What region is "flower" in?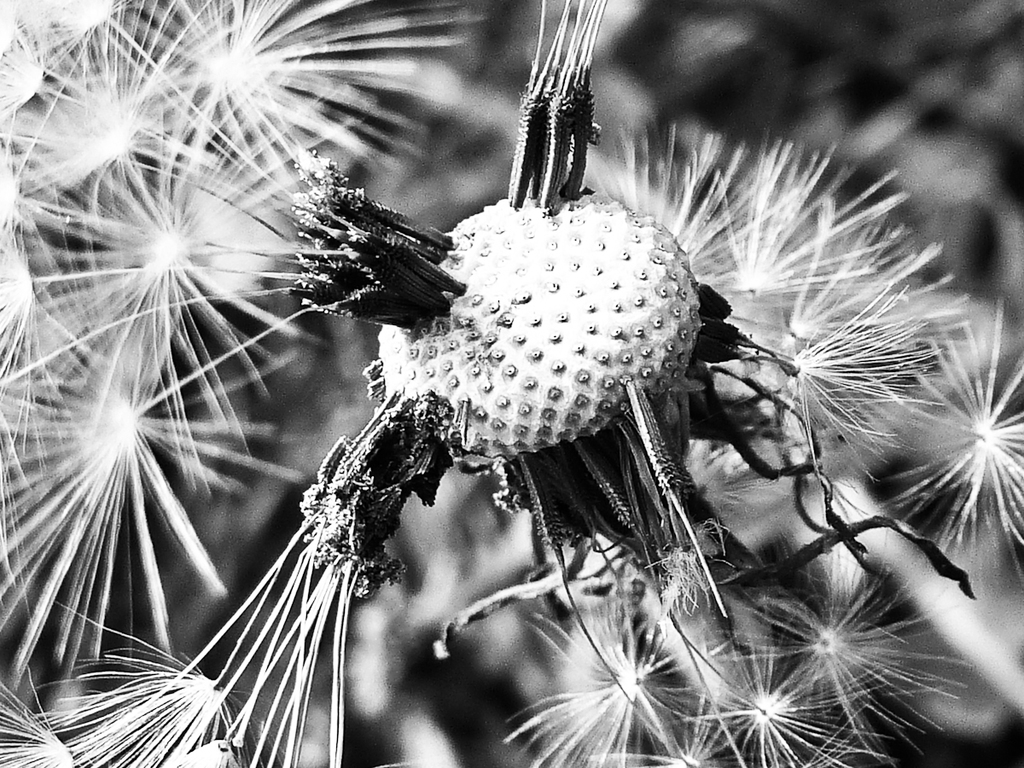
left=0, top=0, right=1023, bottom=767.
